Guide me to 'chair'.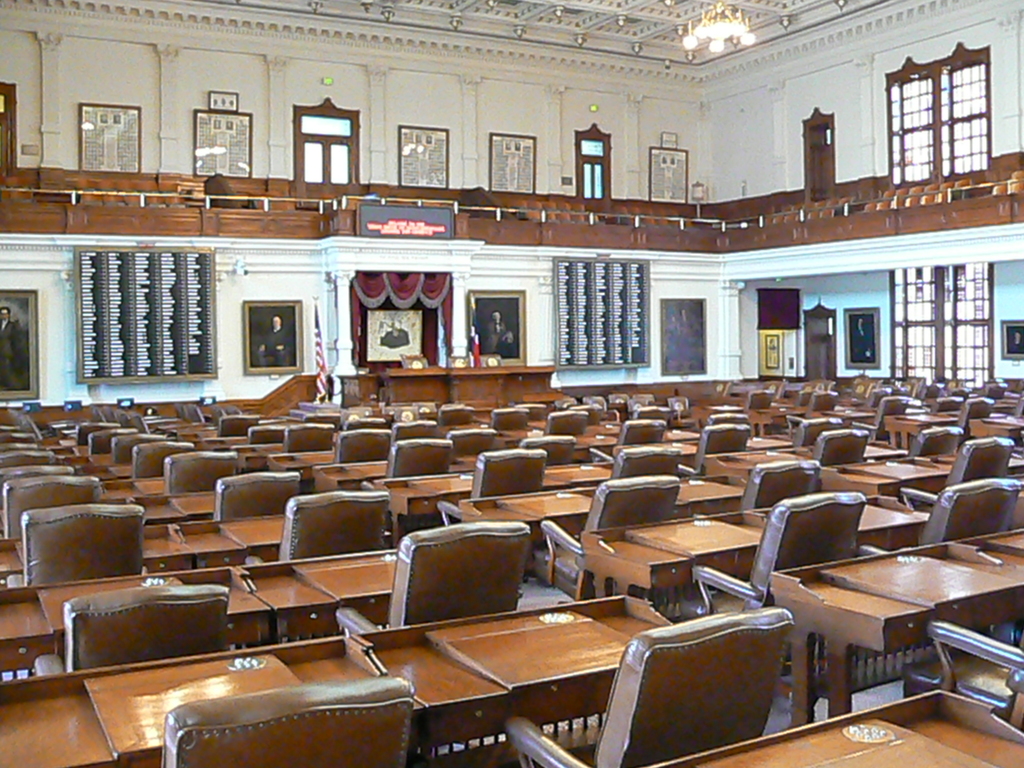
Guidance: box(190, 403, 210, 426).
